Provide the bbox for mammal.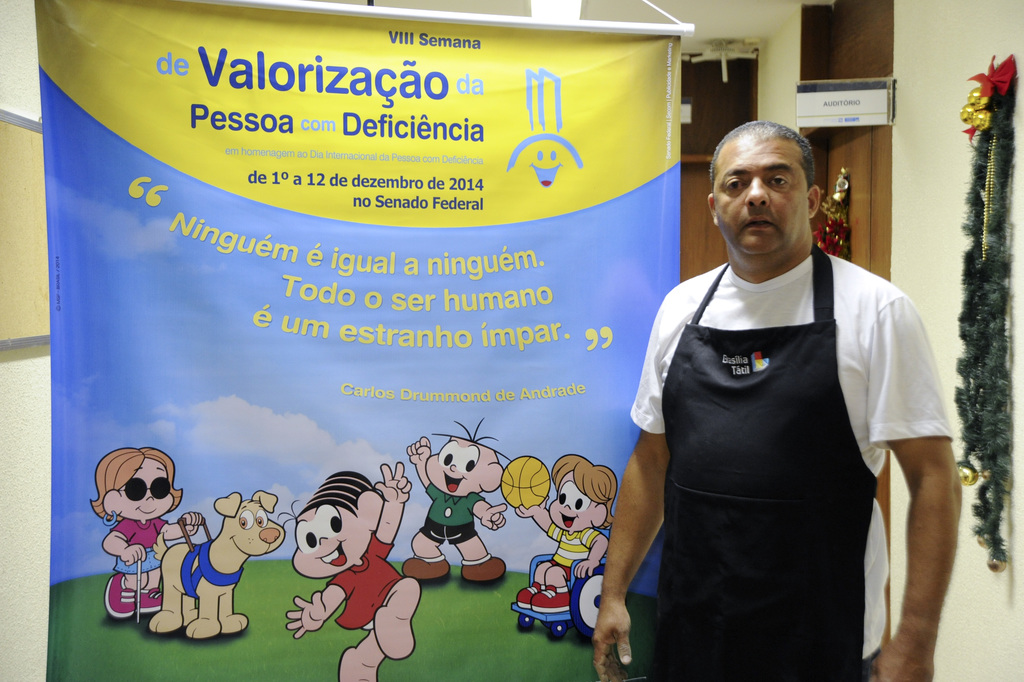
bbox(516, 453, 615, 612).
